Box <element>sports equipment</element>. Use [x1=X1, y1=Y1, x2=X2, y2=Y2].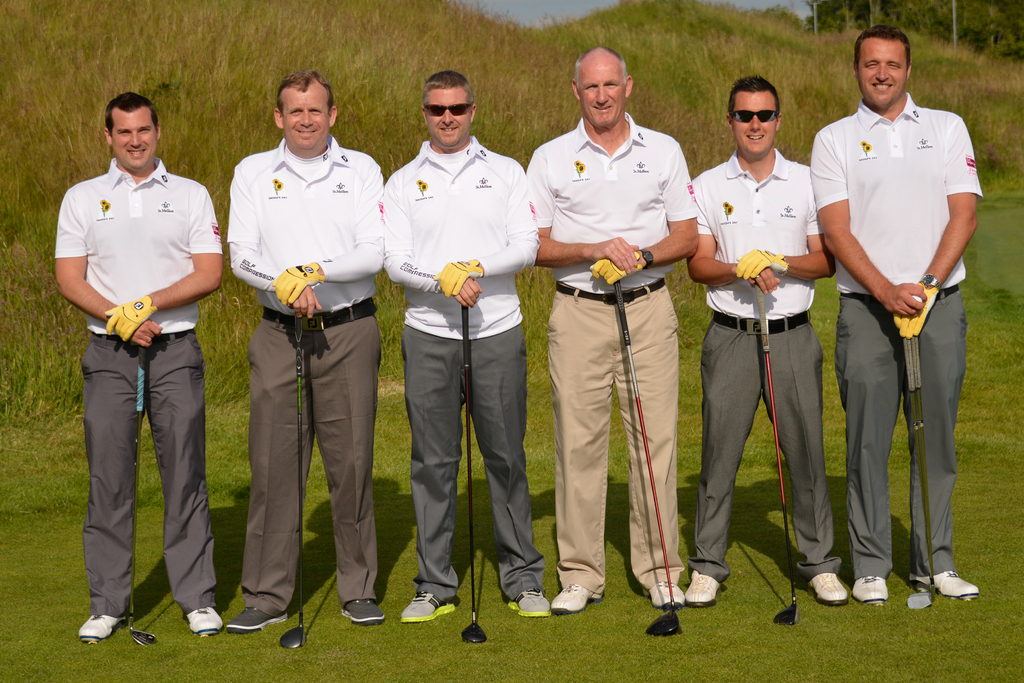
[x1=227, y1=605, x2=289, y2=631].
